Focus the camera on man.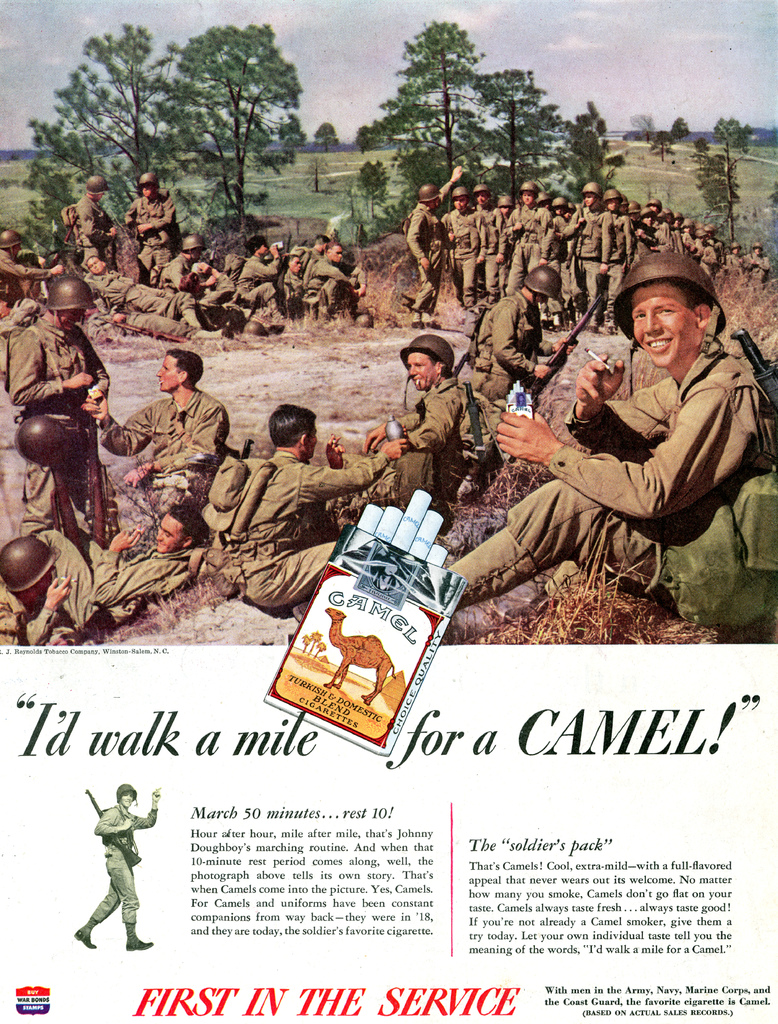
Focus region: box=[222, 393, 398, 622].
